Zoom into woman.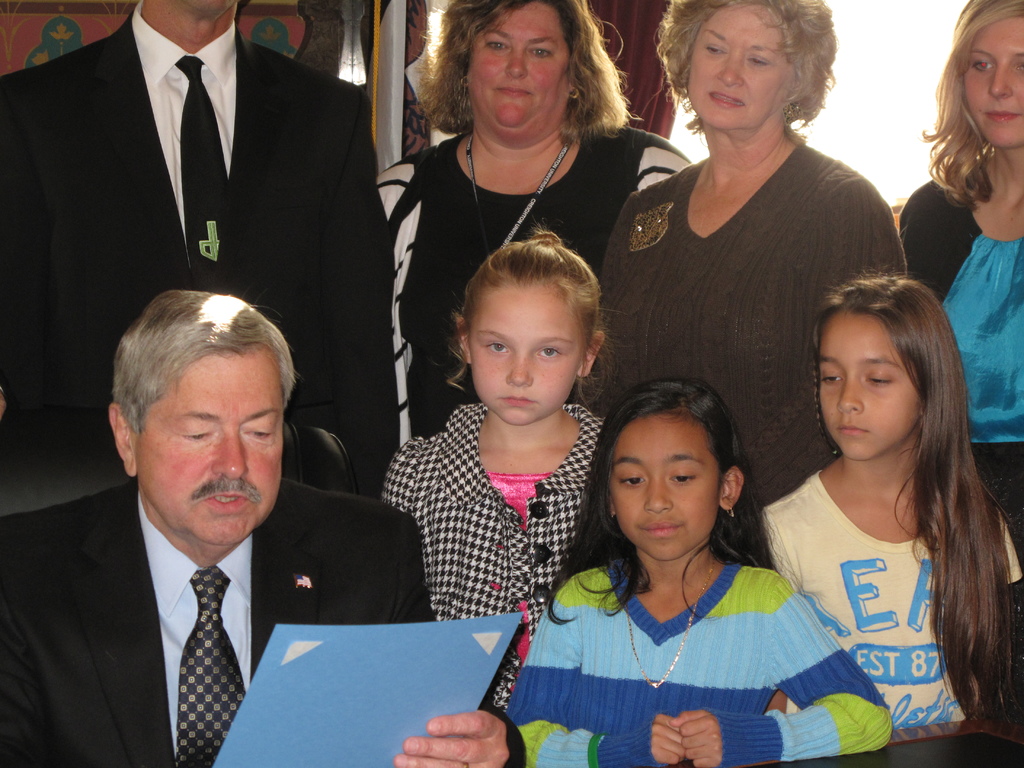
Zoom target: (598, 28, 902, 534).
